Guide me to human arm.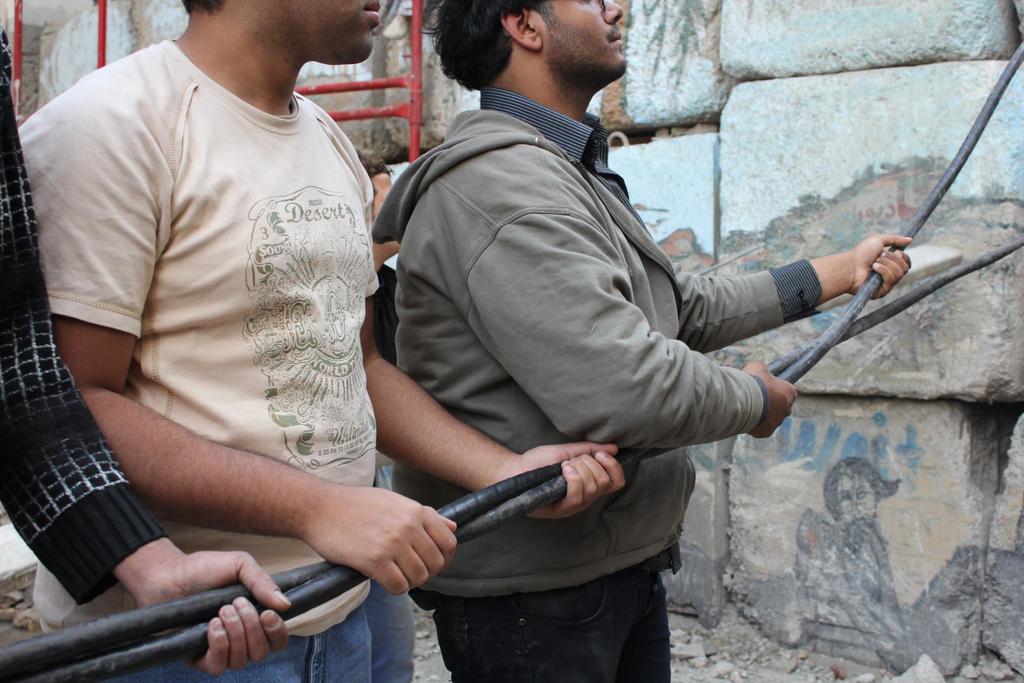
Guidance: Rect(676, 227, 915, 354).
